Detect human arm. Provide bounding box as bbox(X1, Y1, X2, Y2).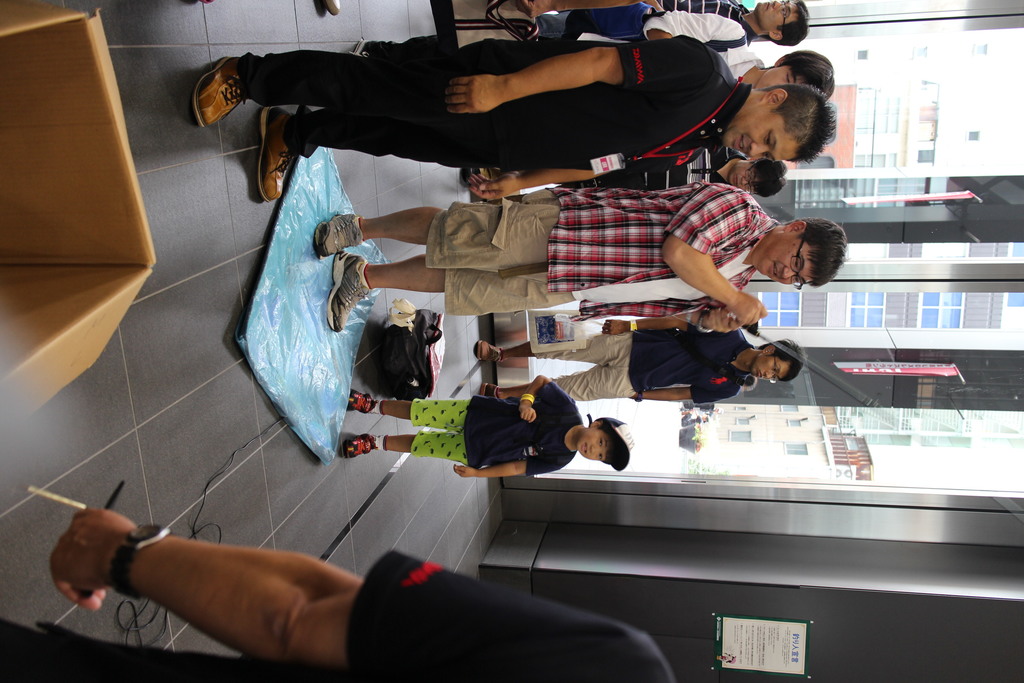
bbox(40, 489, 401, 673).
